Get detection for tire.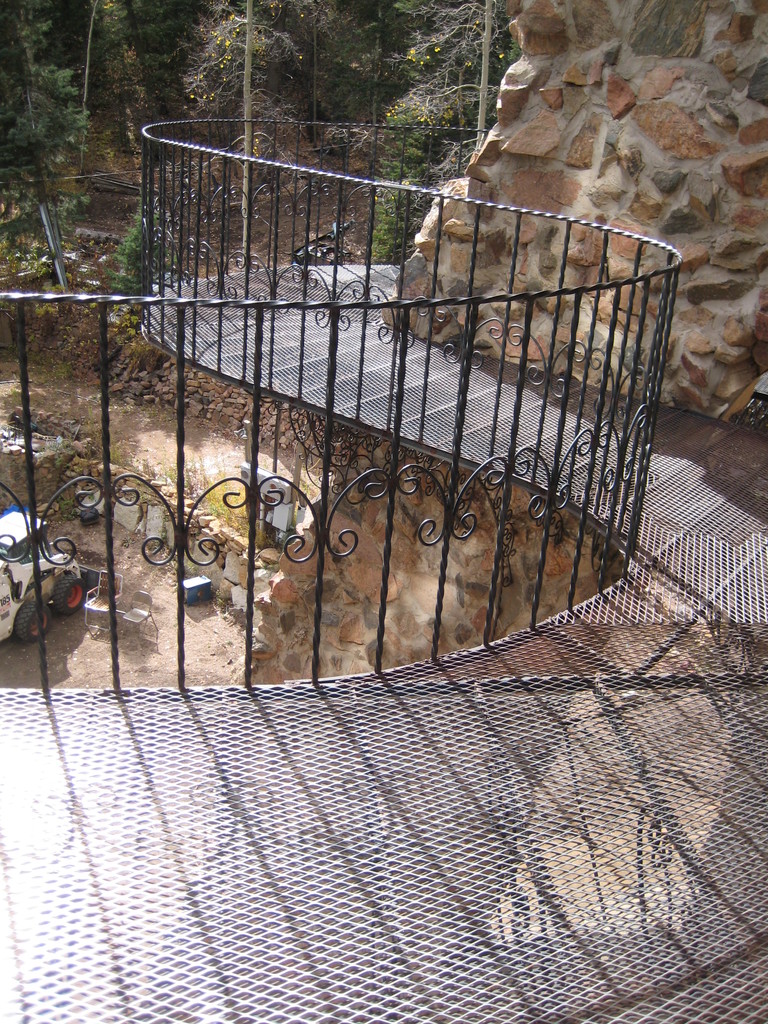
Detection: bbox=(58, 573, 86, 620).
